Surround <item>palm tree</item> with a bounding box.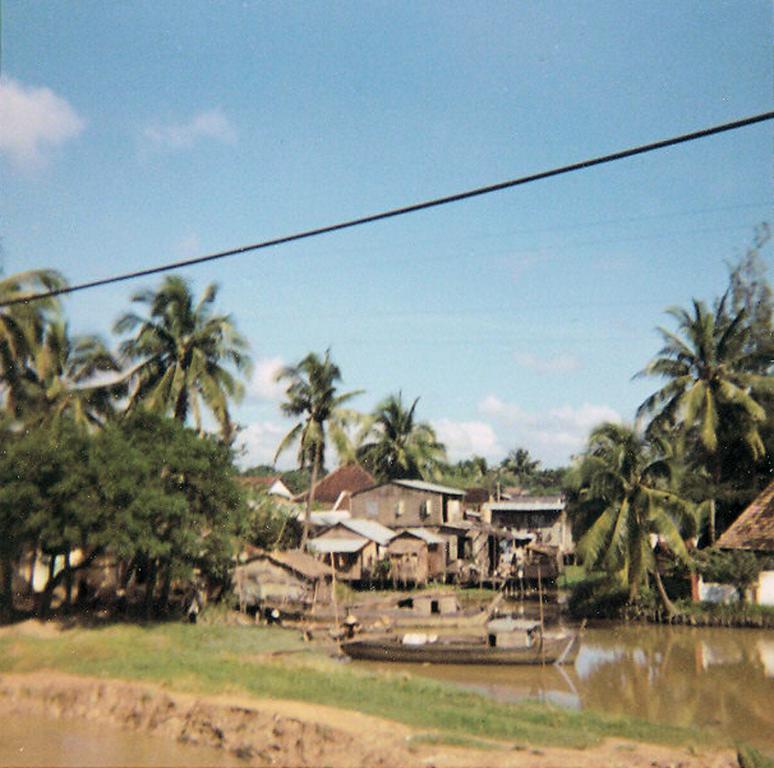
Rect(9, 323, 105, 450).
